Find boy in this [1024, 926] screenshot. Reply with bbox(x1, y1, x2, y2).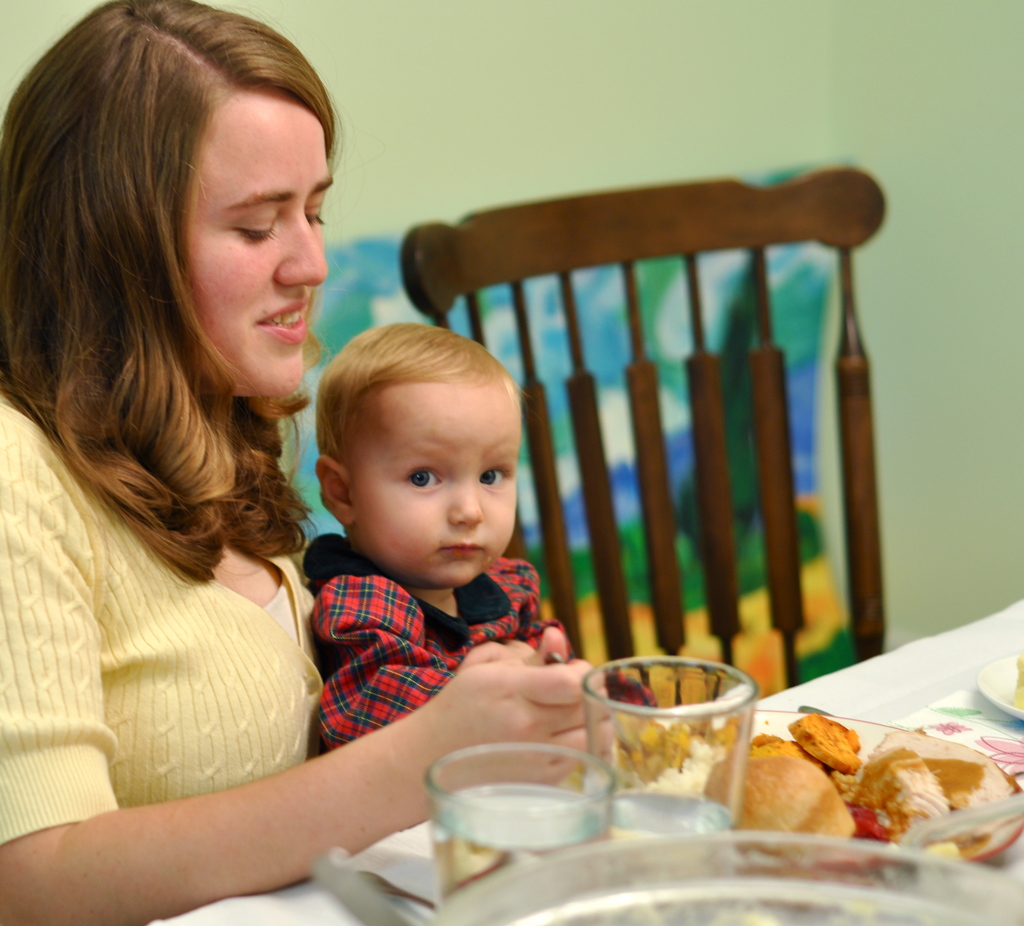
bbox(316, 321, 668, 745).
